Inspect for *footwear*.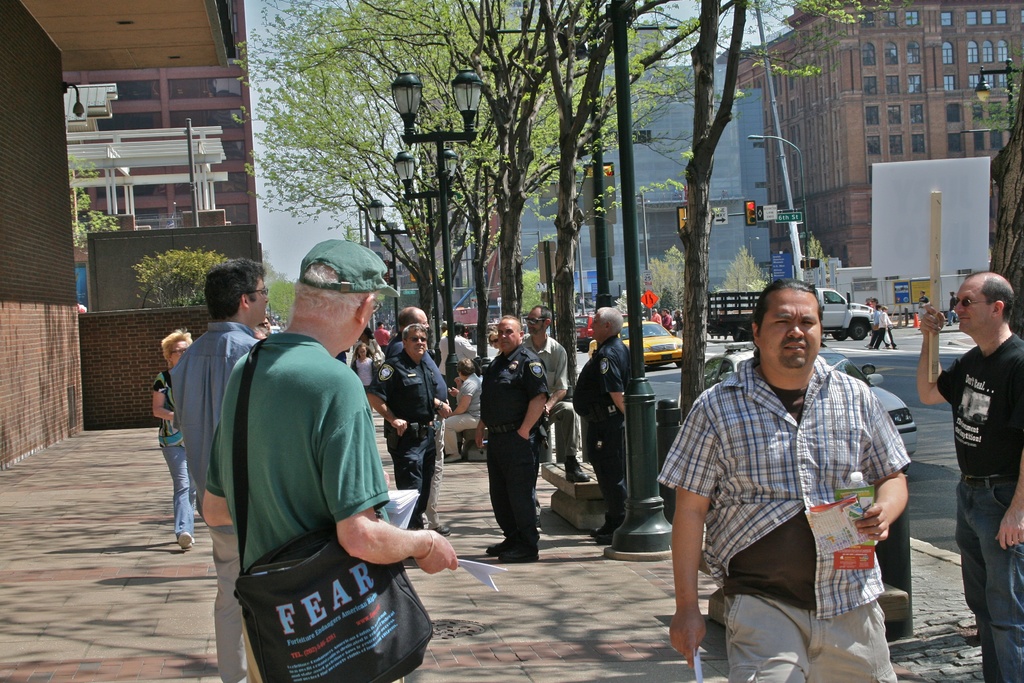
Inspection: <region>486, 539, 513, 559</region>.
